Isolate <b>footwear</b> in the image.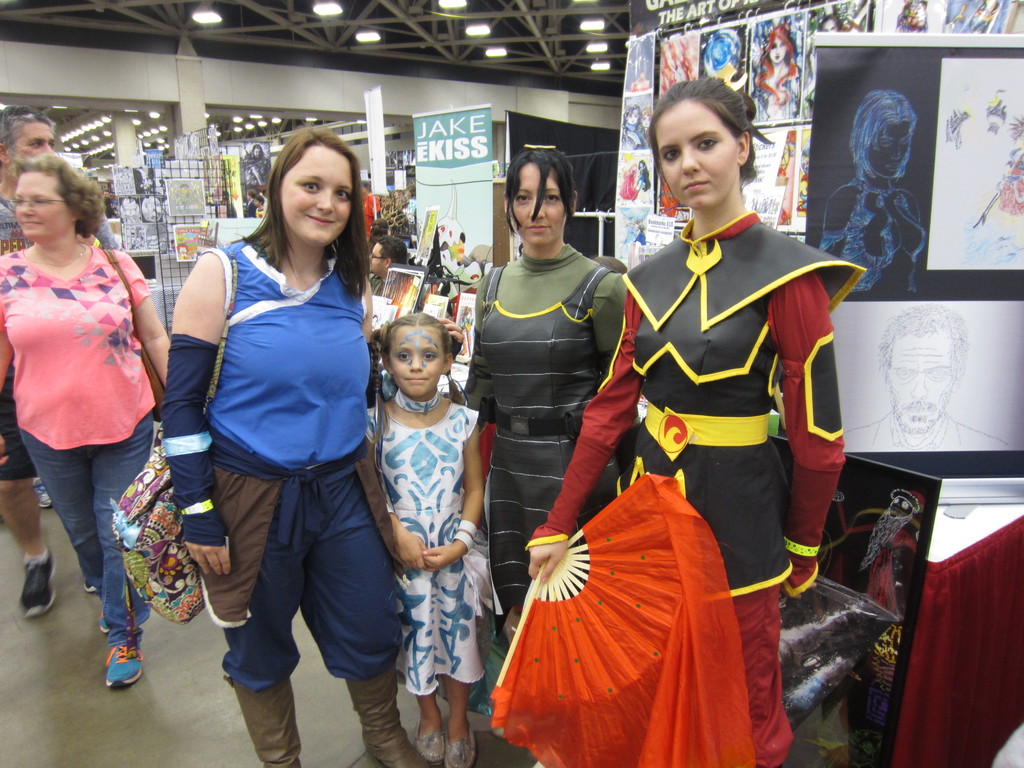
Isolated region: x1=411 y1=718 x2=444 y2=760.
